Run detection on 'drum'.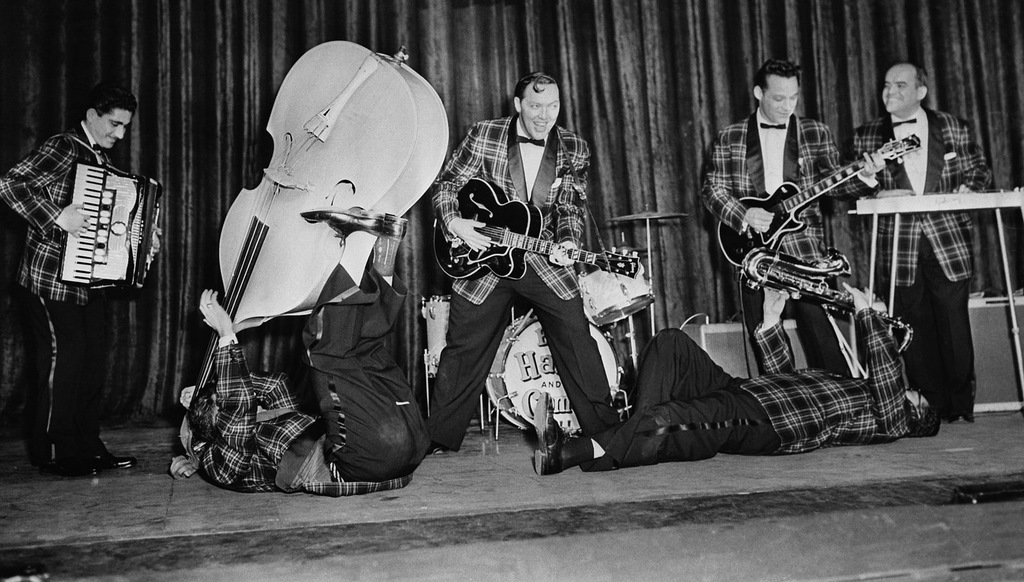
Result: bbox=(484, 313, 621, 435).
